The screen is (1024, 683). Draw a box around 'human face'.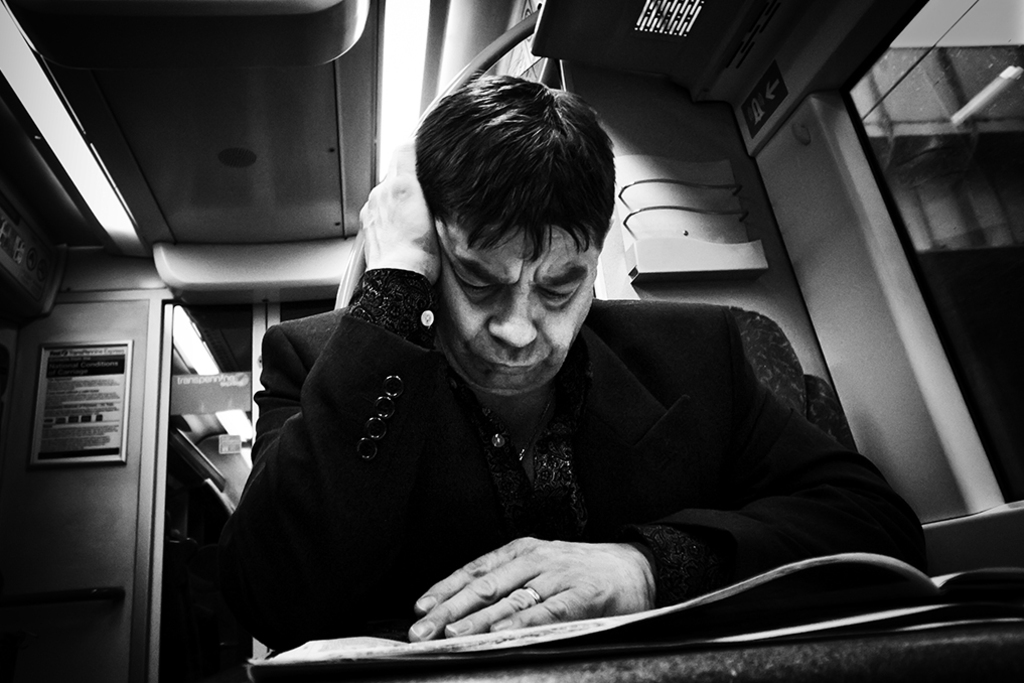
bbox=[436, 224, 598, 394].
